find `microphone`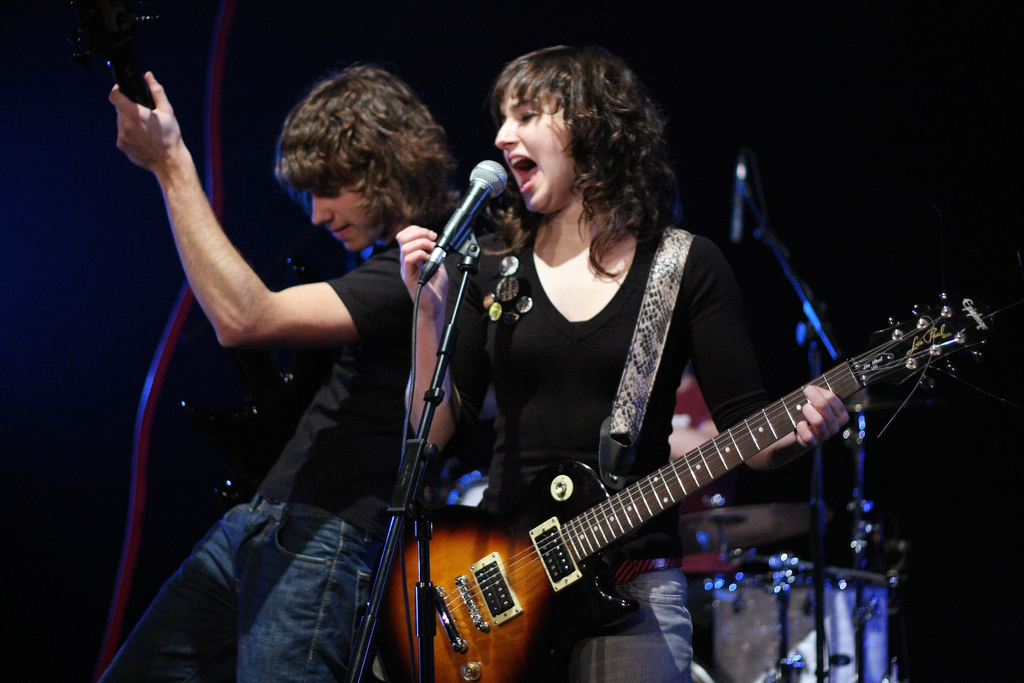
(420, 162, 505, 287)
